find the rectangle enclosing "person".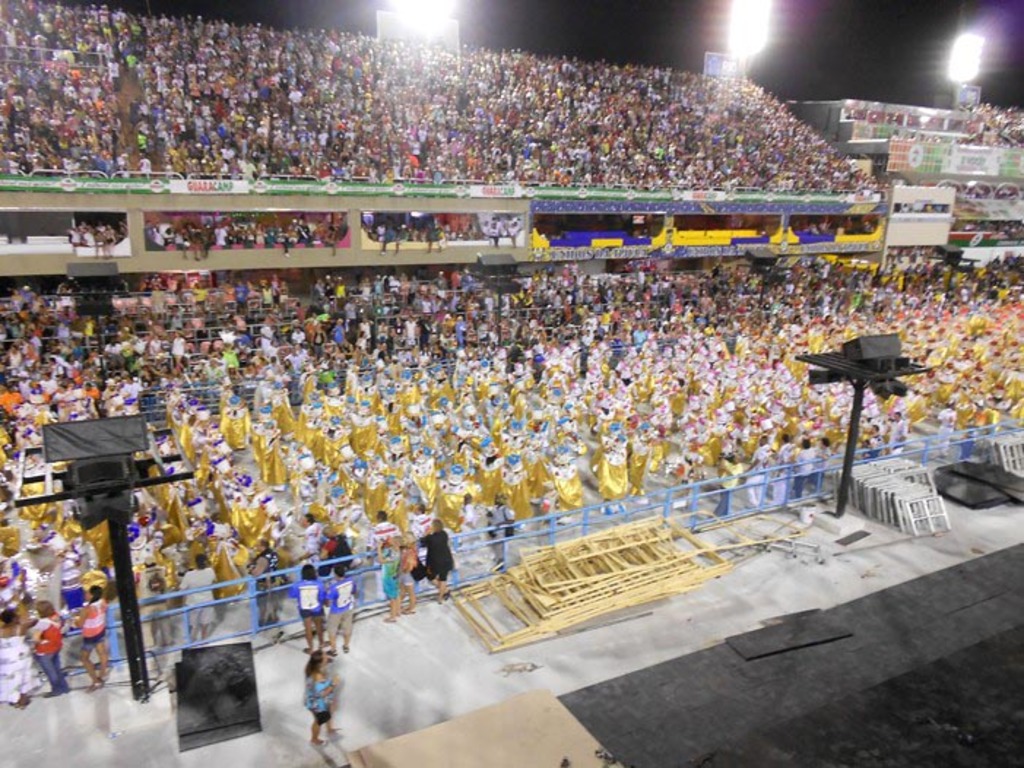
locate(66, 204, 123, 253).
